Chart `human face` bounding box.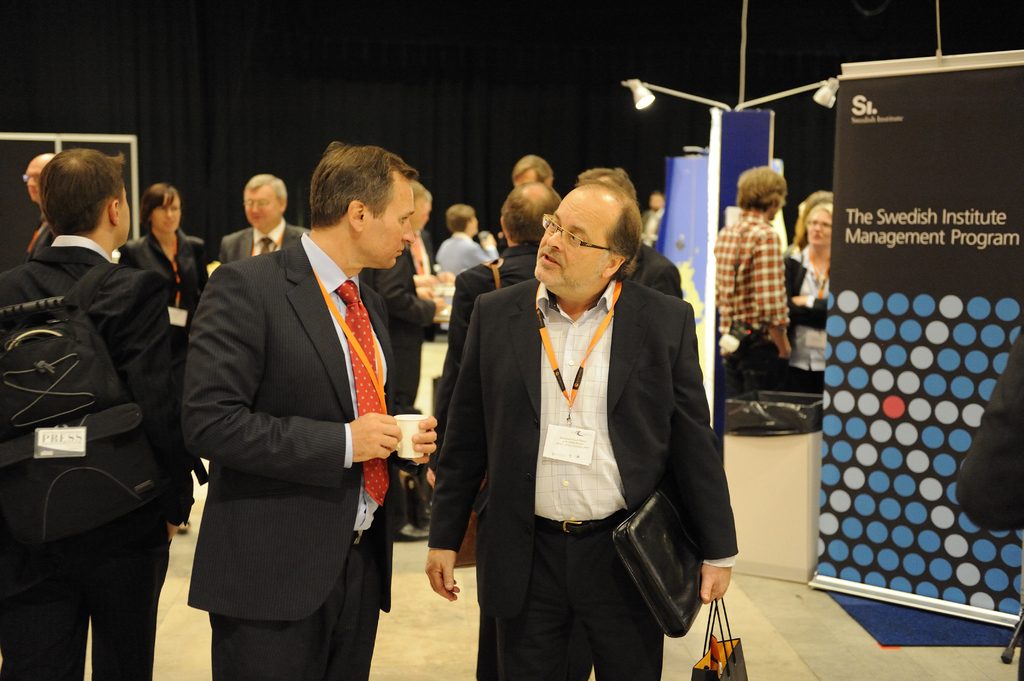
Charted: x1=462 y1=213 x2=487 y2=241.
